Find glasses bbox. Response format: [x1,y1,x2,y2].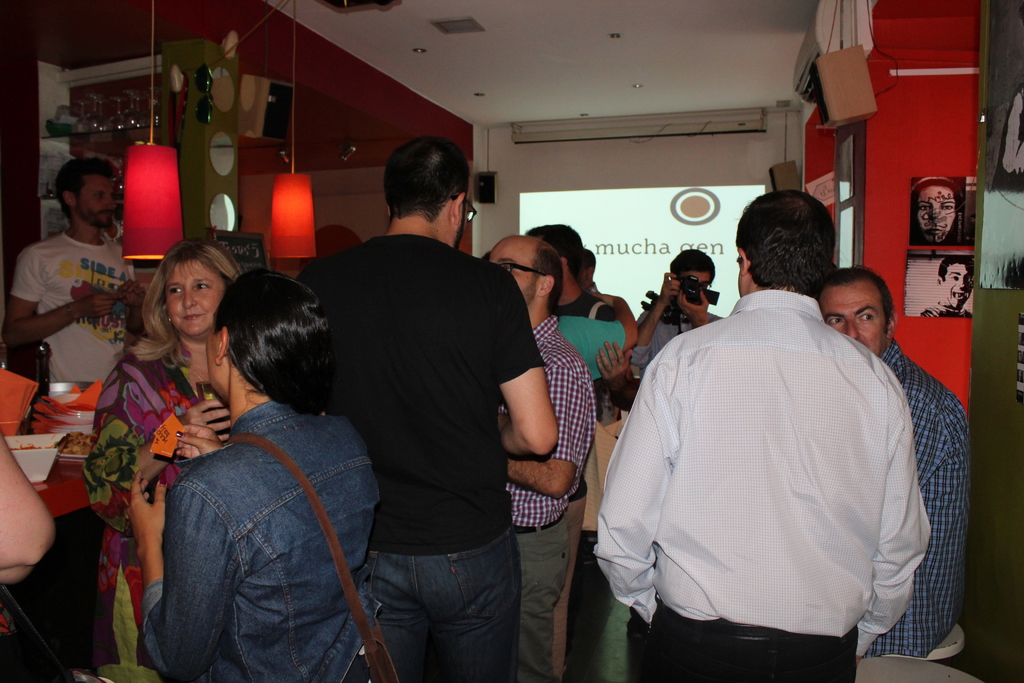
[496,258,545,274].
